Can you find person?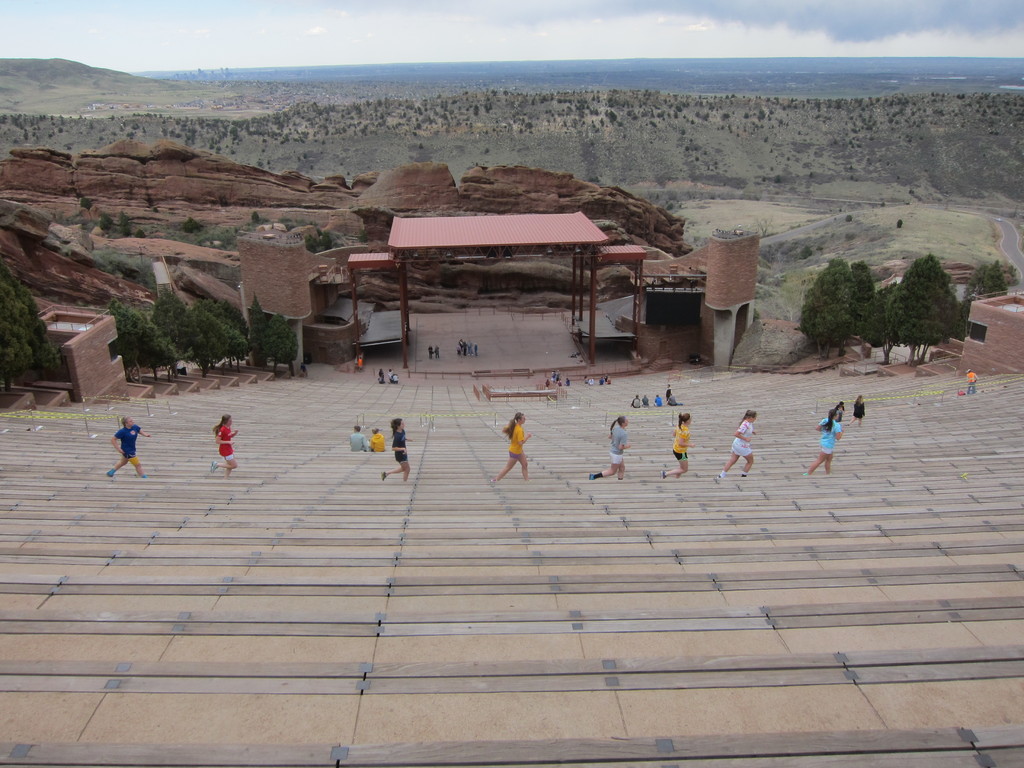
Yes, bounding box: <box>588,375,594,387</box>.
